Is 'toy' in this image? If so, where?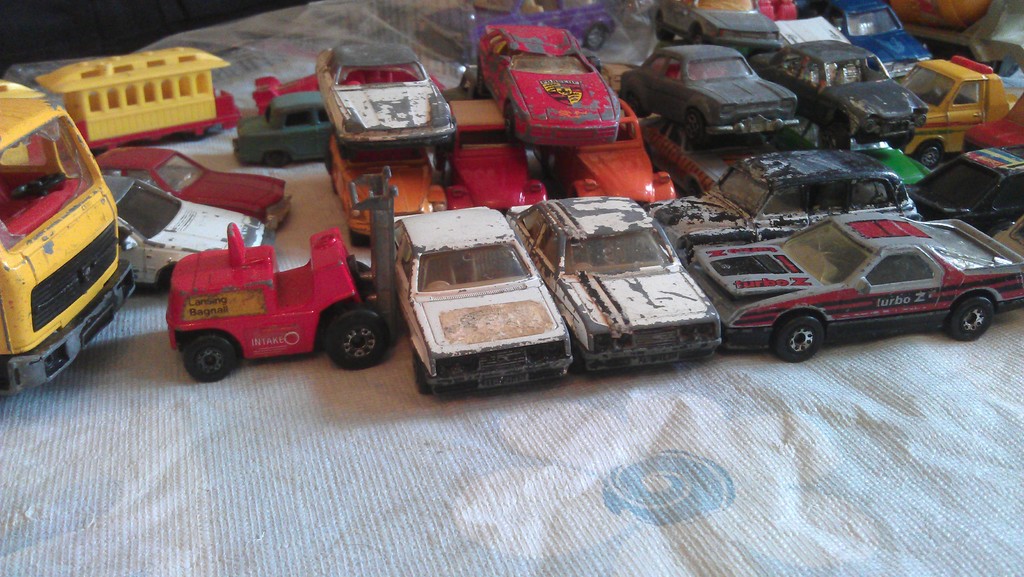
Yes, at bbox=[0, 79, 138, 398].
